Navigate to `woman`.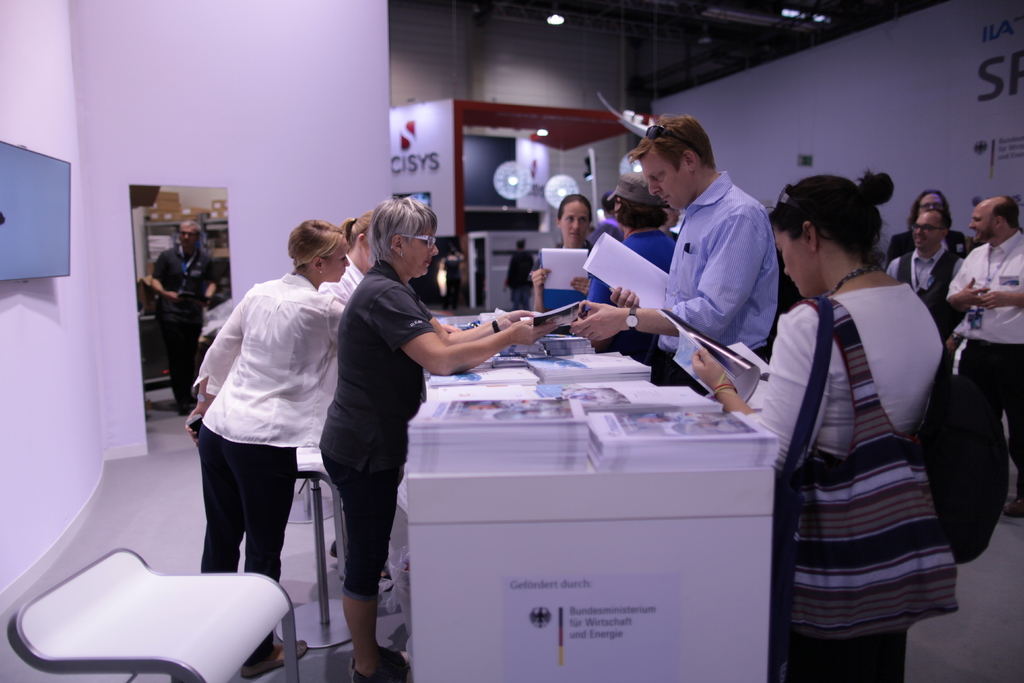
Navigation target: select_region(182, 208, 362, 681).
